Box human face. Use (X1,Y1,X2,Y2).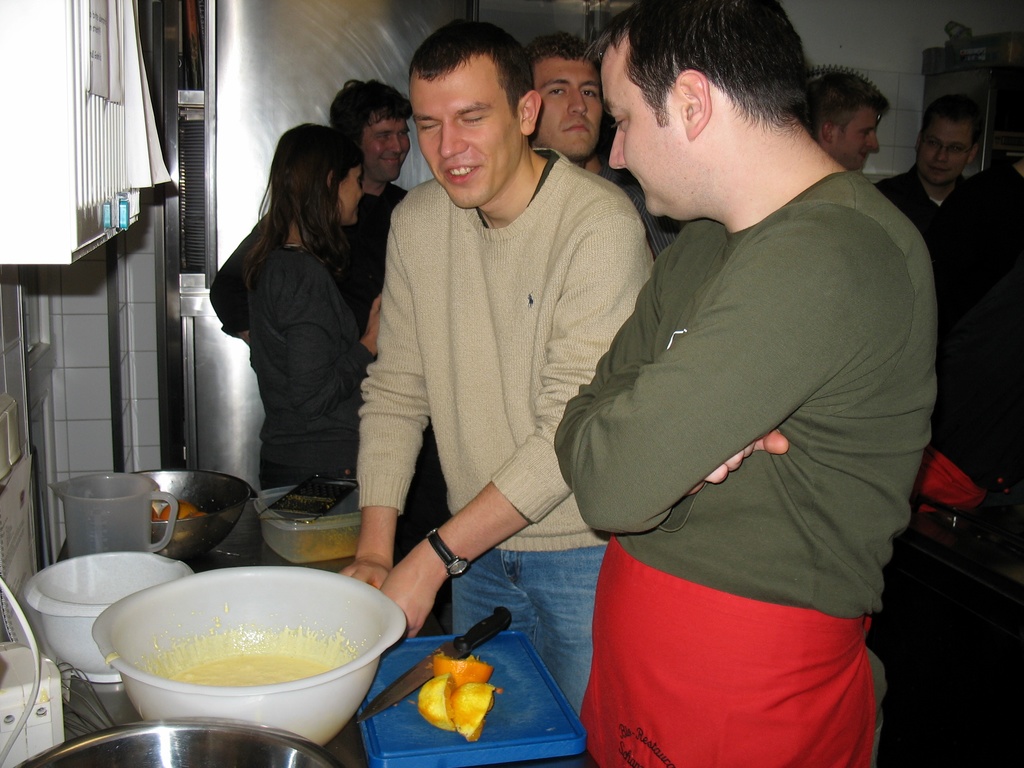
(359,113,412,187).
